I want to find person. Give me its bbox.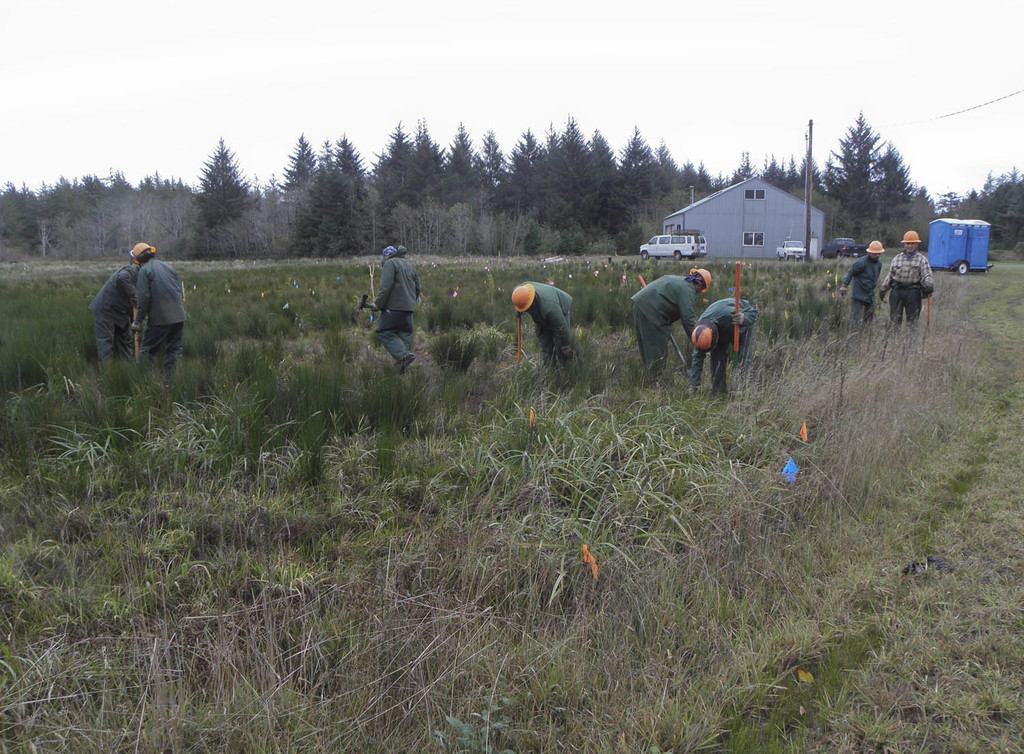
left=88, top=266, right=145, bottom=377.
